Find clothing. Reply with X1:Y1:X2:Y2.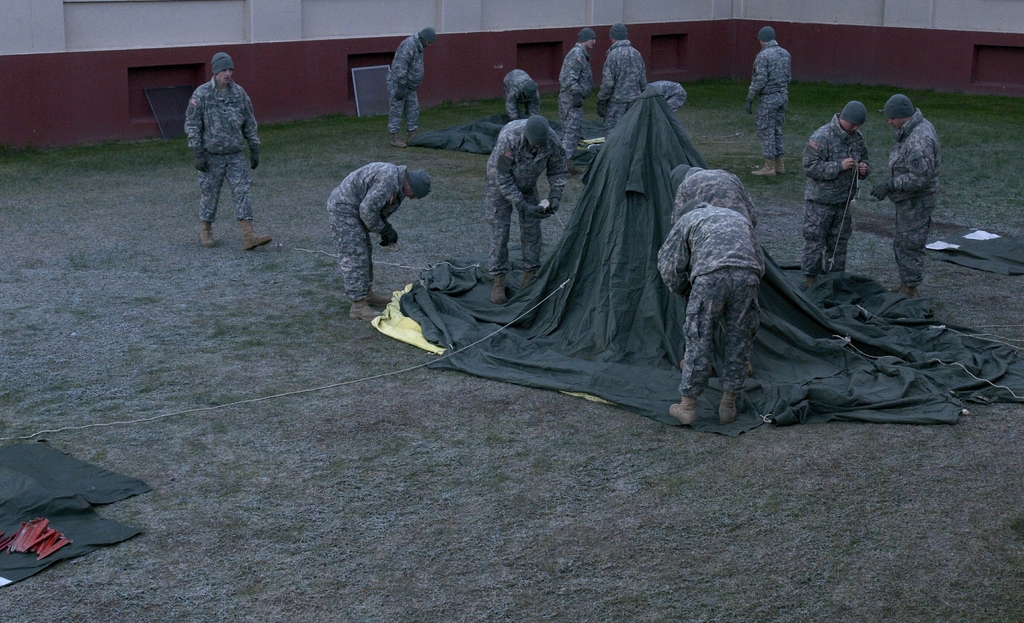
642:80:691:109.
